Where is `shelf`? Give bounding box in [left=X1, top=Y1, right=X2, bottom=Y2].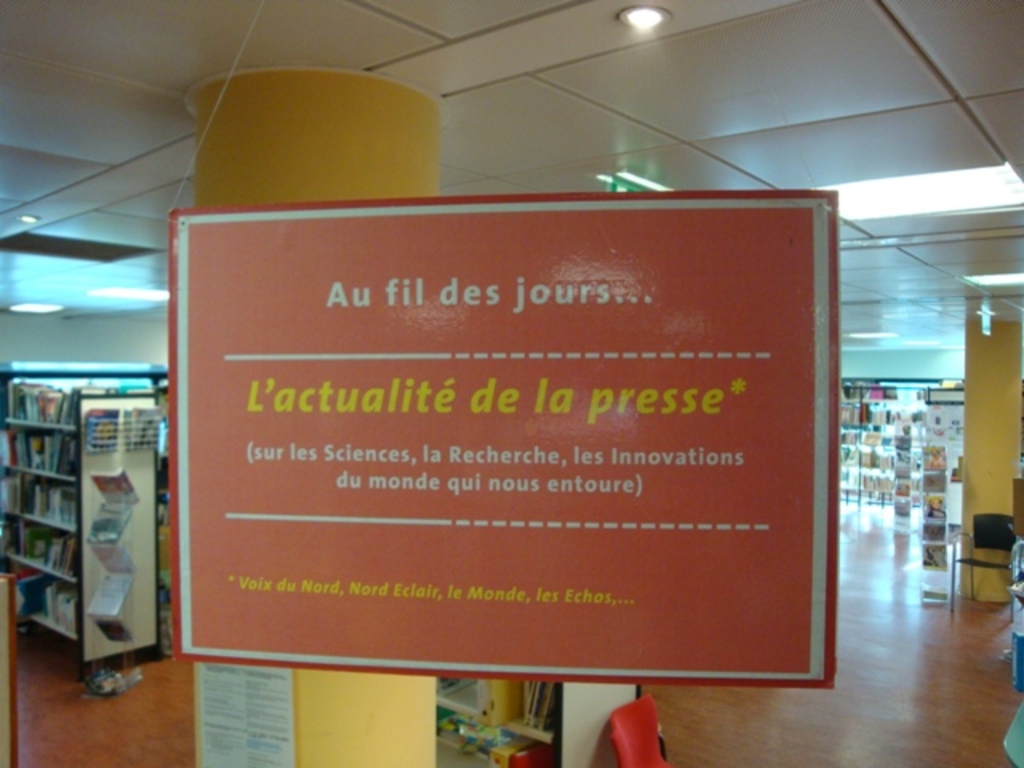
[left=867, top=413, right=930, bottom=426].
